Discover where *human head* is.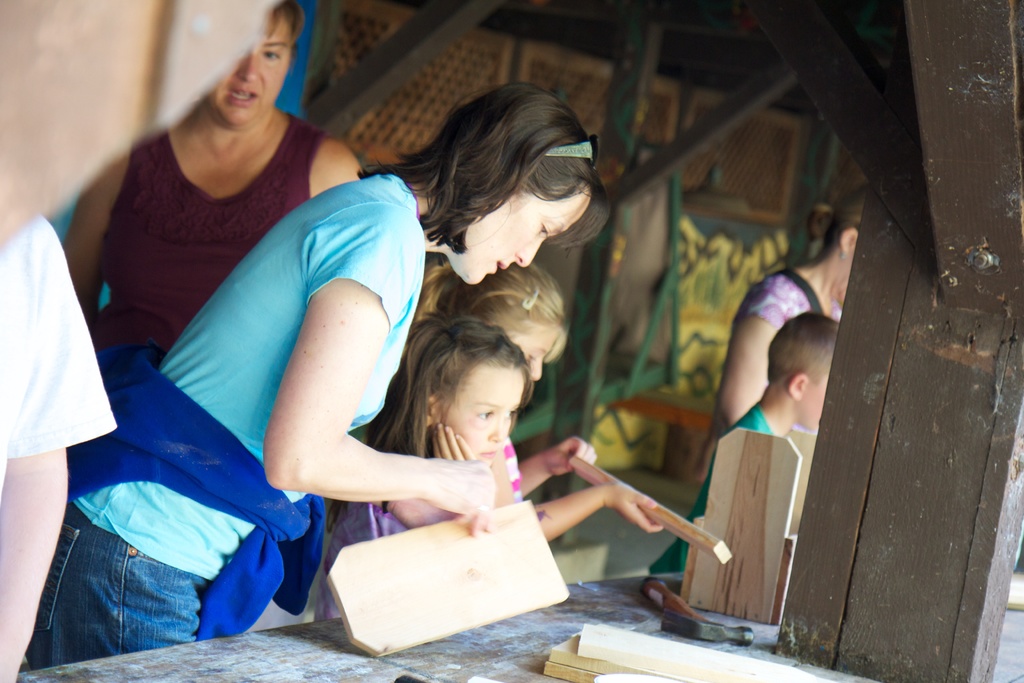
Discovered at rect(445, 261, 563, 365).
